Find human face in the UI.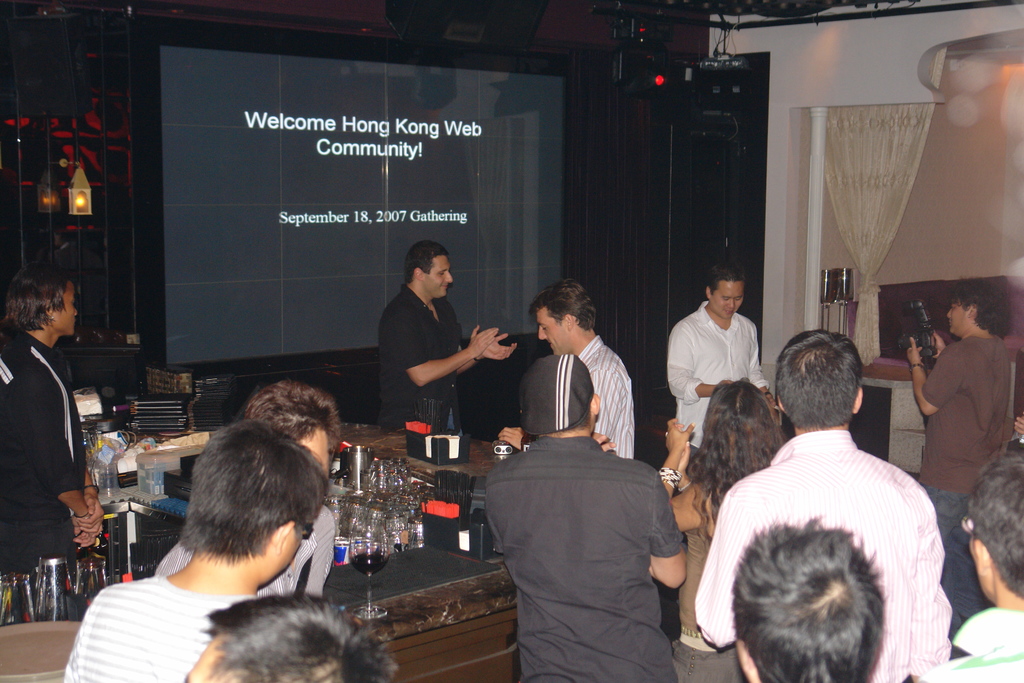
UI element at bbox=(708, 286, 740, 319).
